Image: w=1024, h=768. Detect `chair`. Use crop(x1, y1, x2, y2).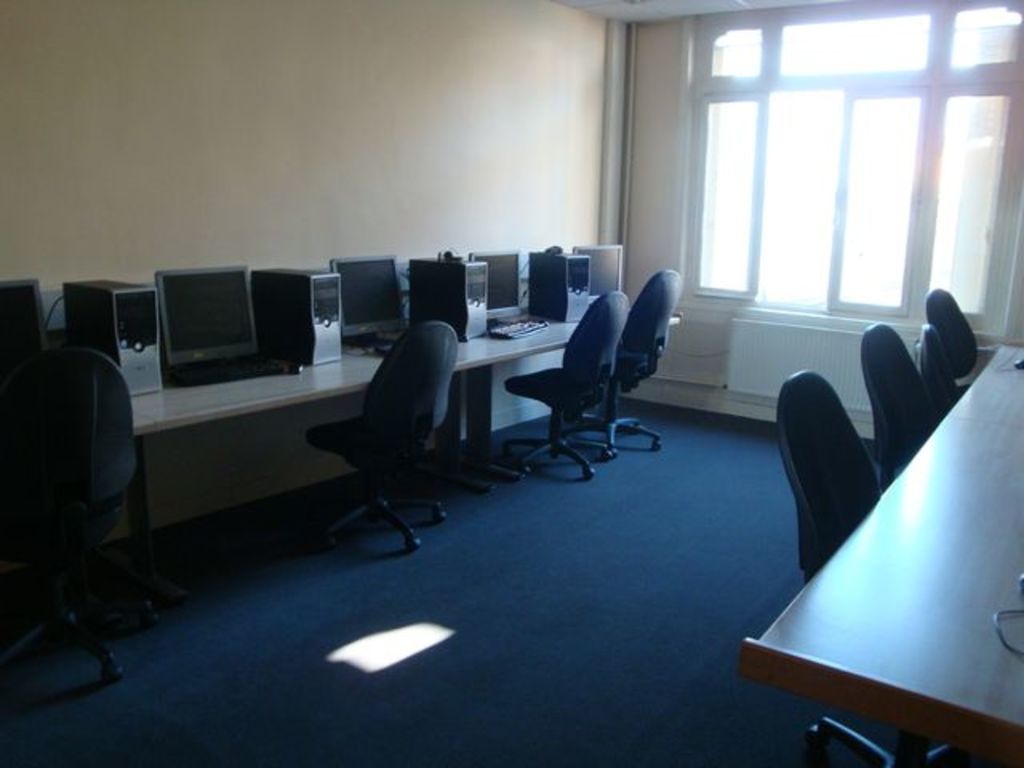
crop(858, 323, 941, 493).
